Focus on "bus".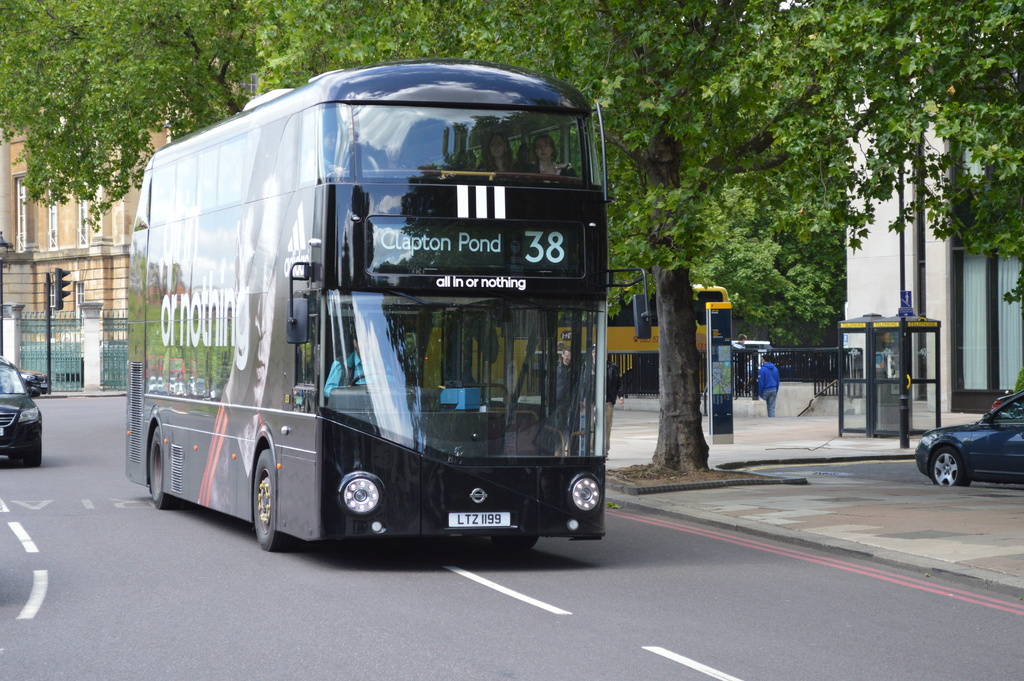
Focused at 417, 282, 729, 391.
